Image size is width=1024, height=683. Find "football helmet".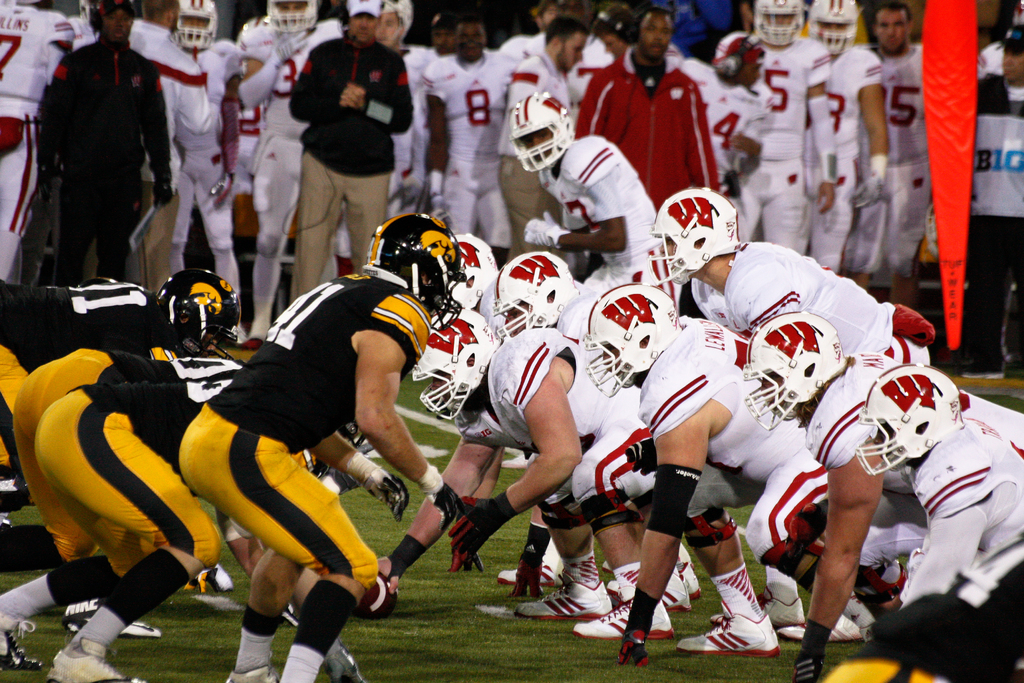
locate(715, 35, 767, 83).
